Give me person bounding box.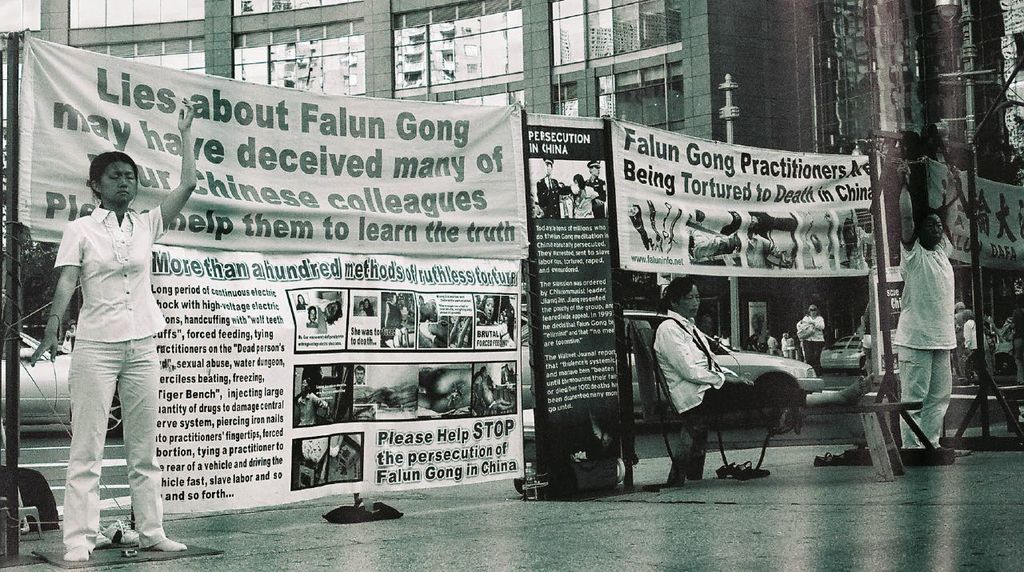
crop(28, 97, 190, 566).
